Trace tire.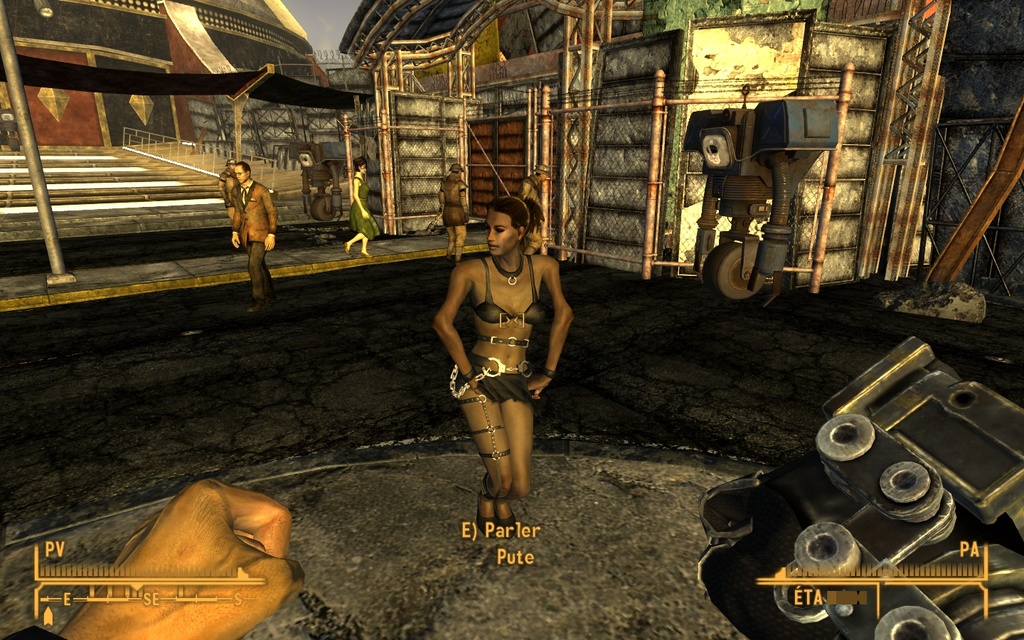
Traced to <region>713, 232, 777, 302</region>.
